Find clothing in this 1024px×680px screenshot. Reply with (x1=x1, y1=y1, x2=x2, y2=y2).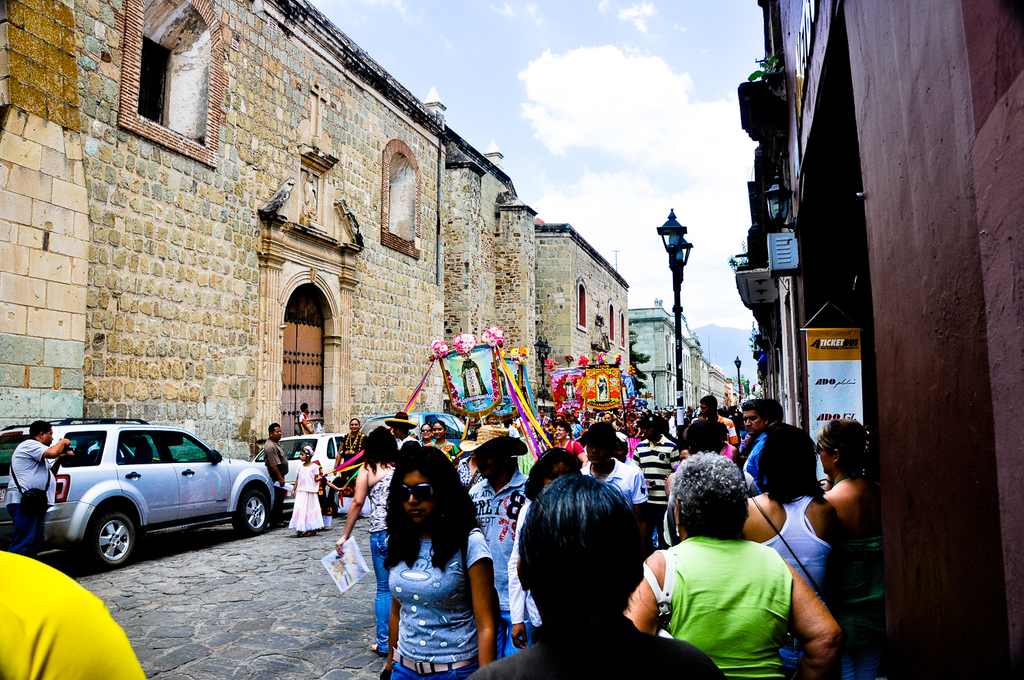
(x1=733, y1=428, x2=808, y2=488).
